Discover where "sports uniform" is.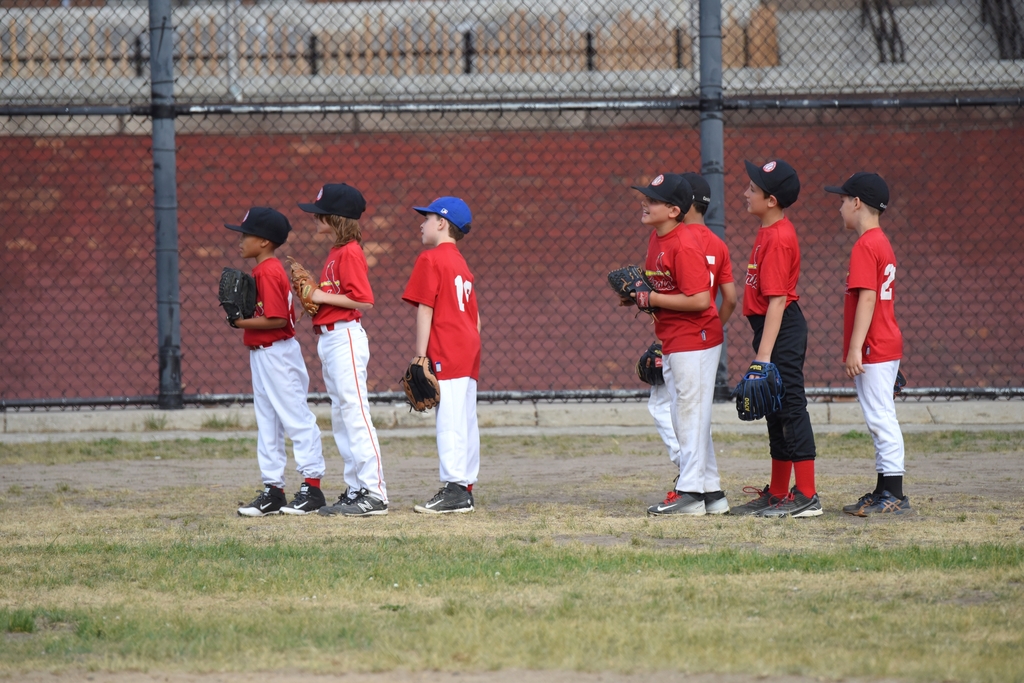
Discovered at region(285, 183, 385, 514).
